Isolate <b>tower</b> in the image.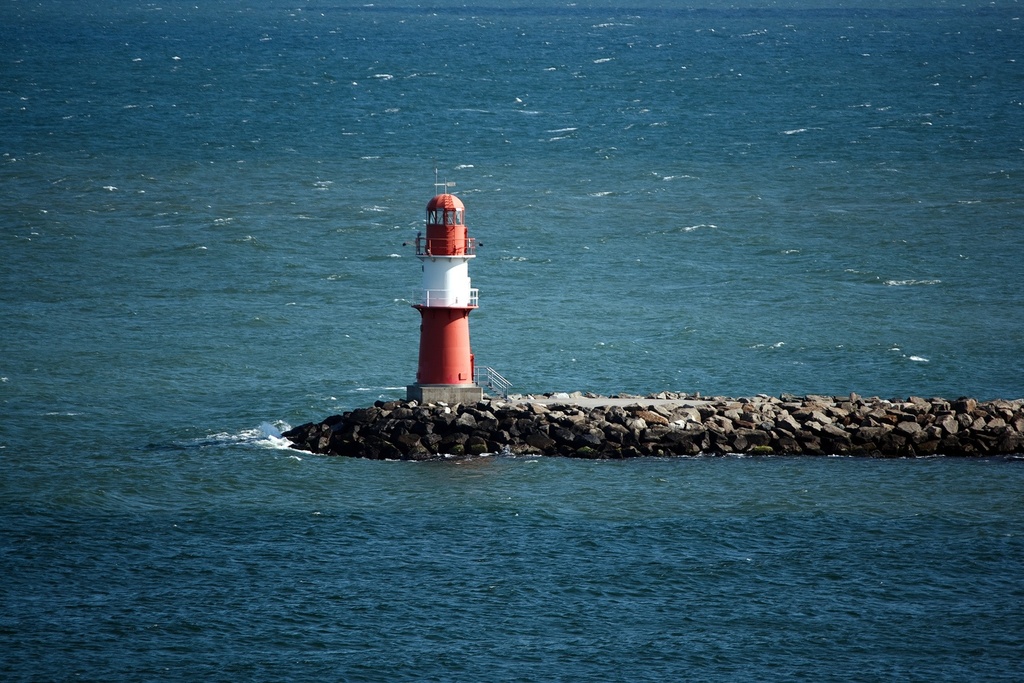
Isolated region: left=395, top=182, right=494, bottom=390.
